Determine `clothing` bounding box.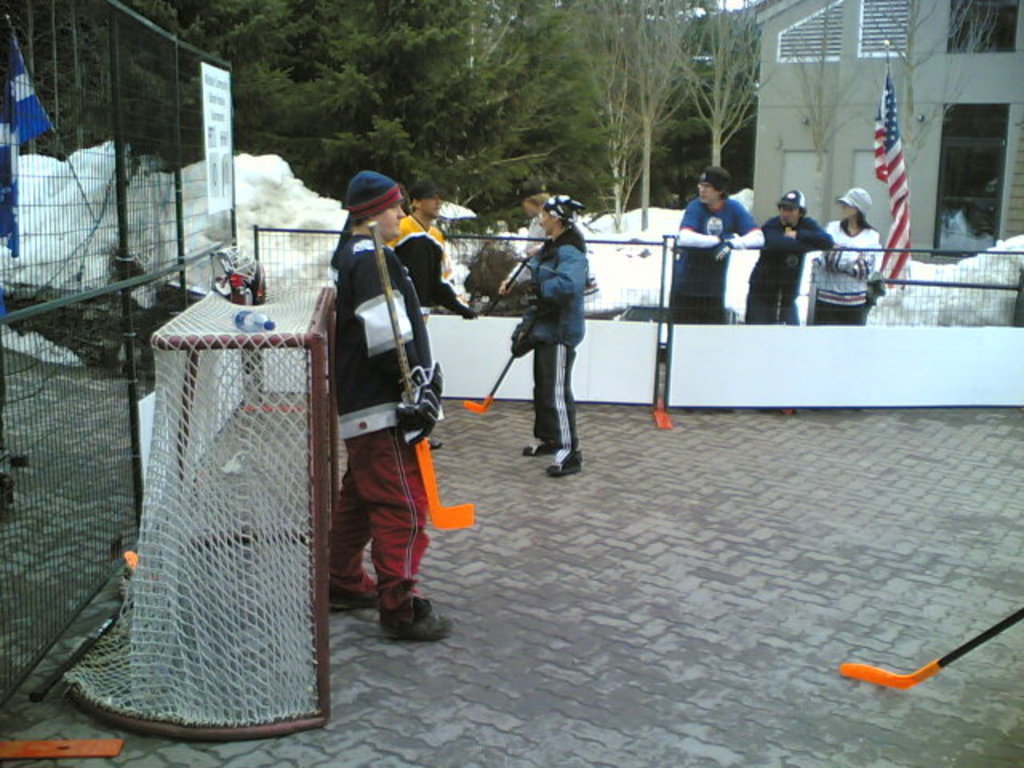
Determined: <region>811, 214, 885, 326</region>.
